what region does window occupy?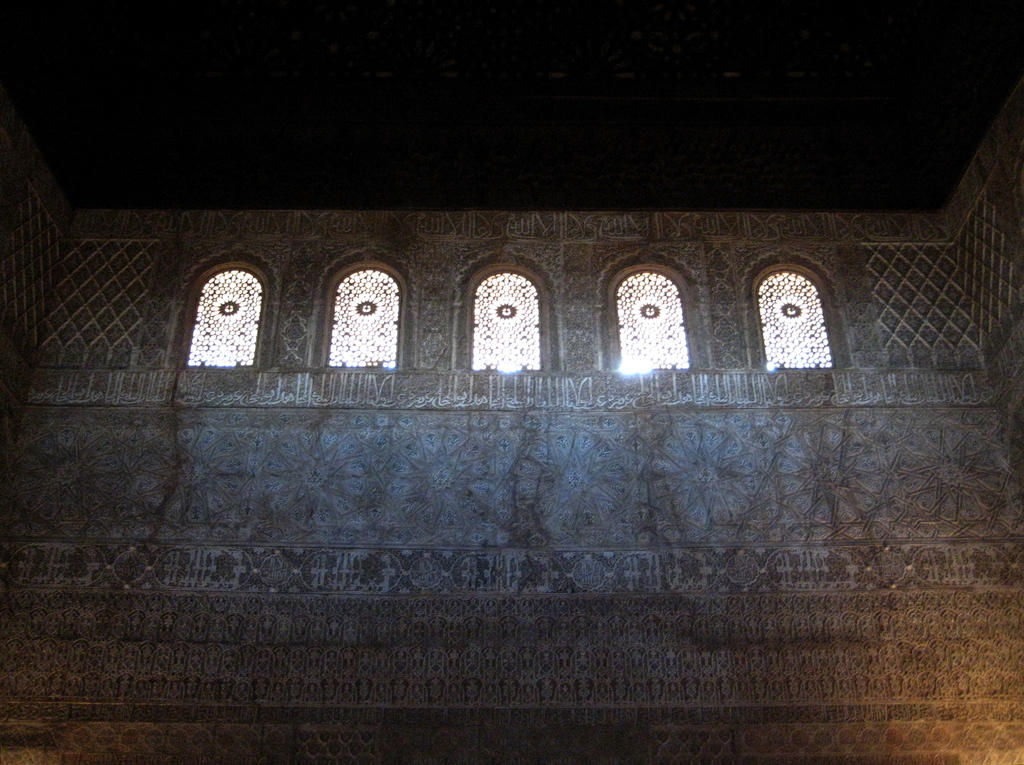
box(605, 252, 706, 378).
